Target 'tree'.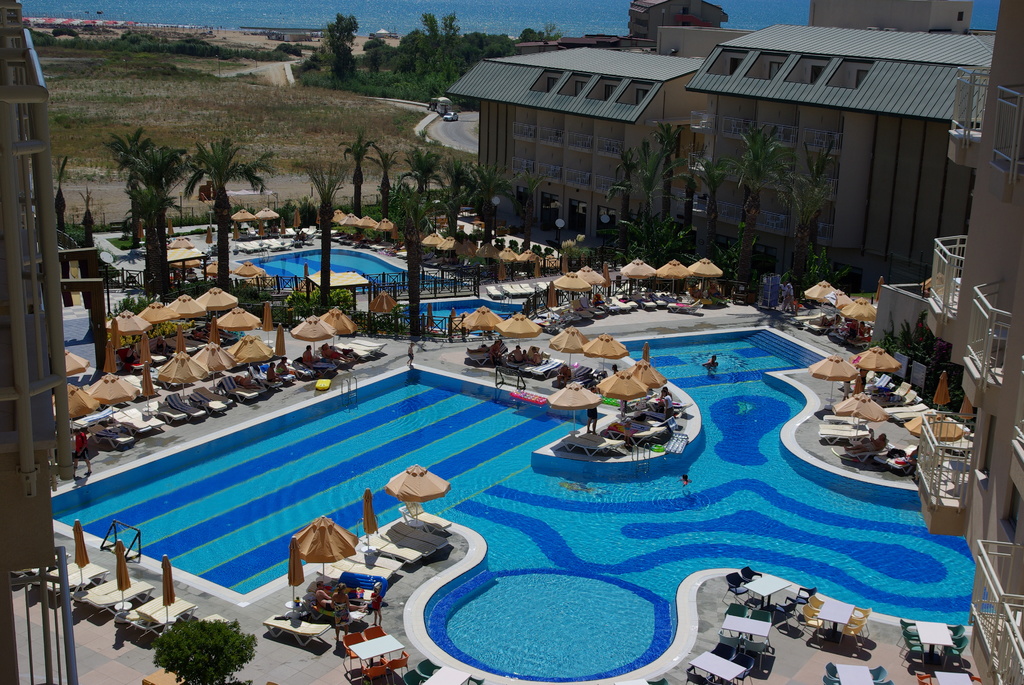
Target region: box(182, 136, 279, 317).
